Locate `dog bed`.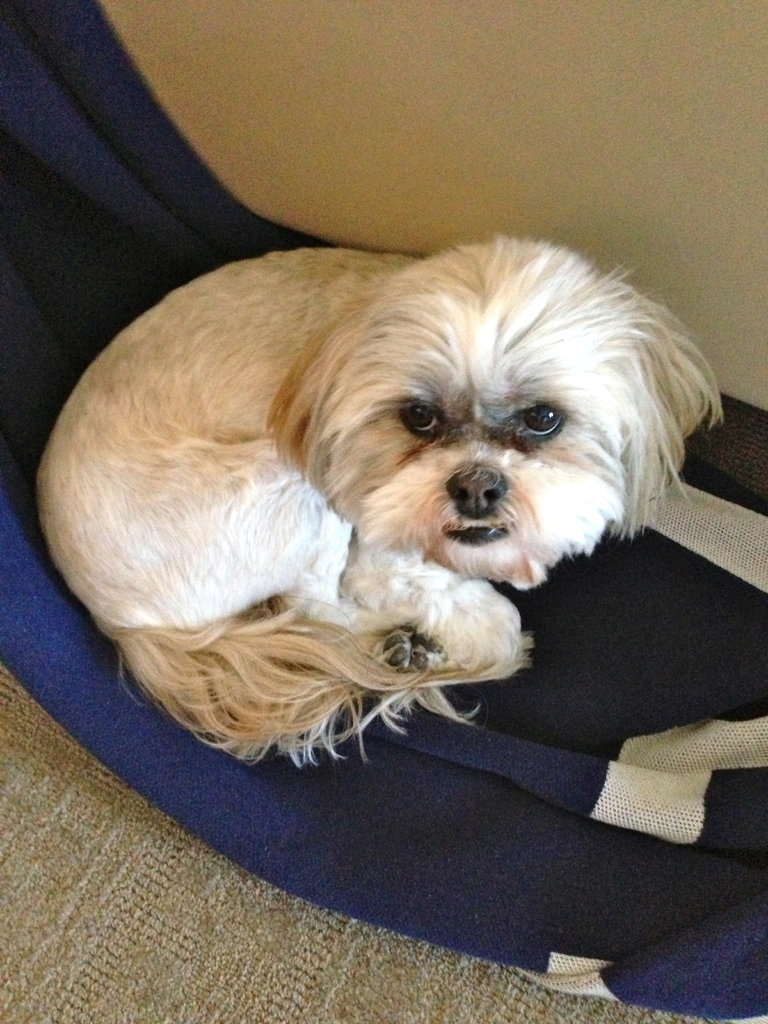
Bounding box: [x1=0, y1=0, x2=767, y2=1020].
